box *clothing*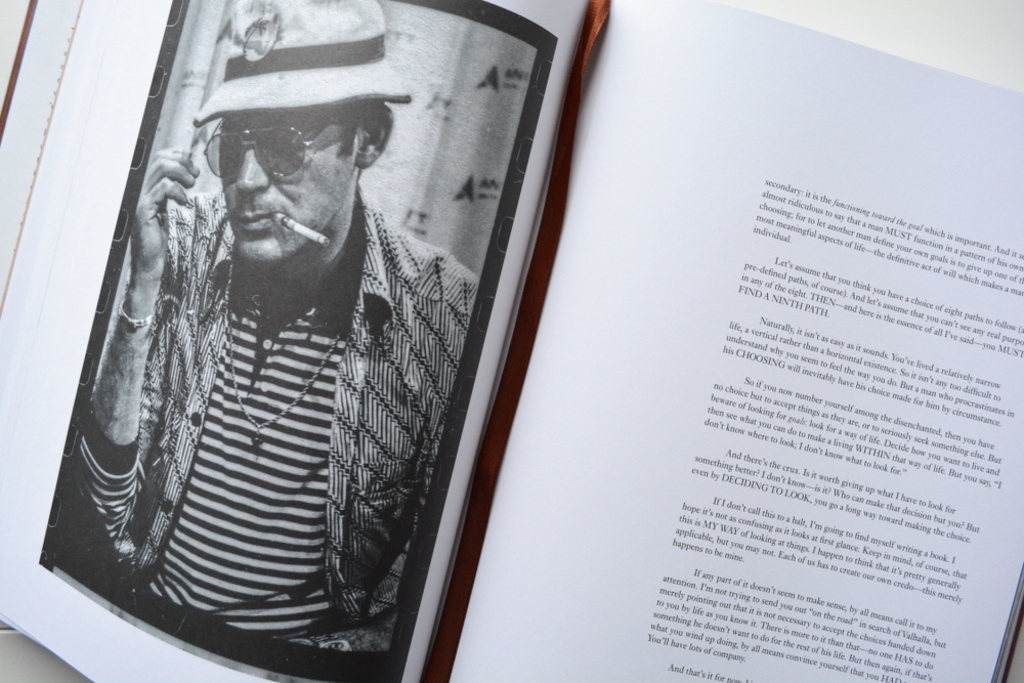
86/173/483/667
